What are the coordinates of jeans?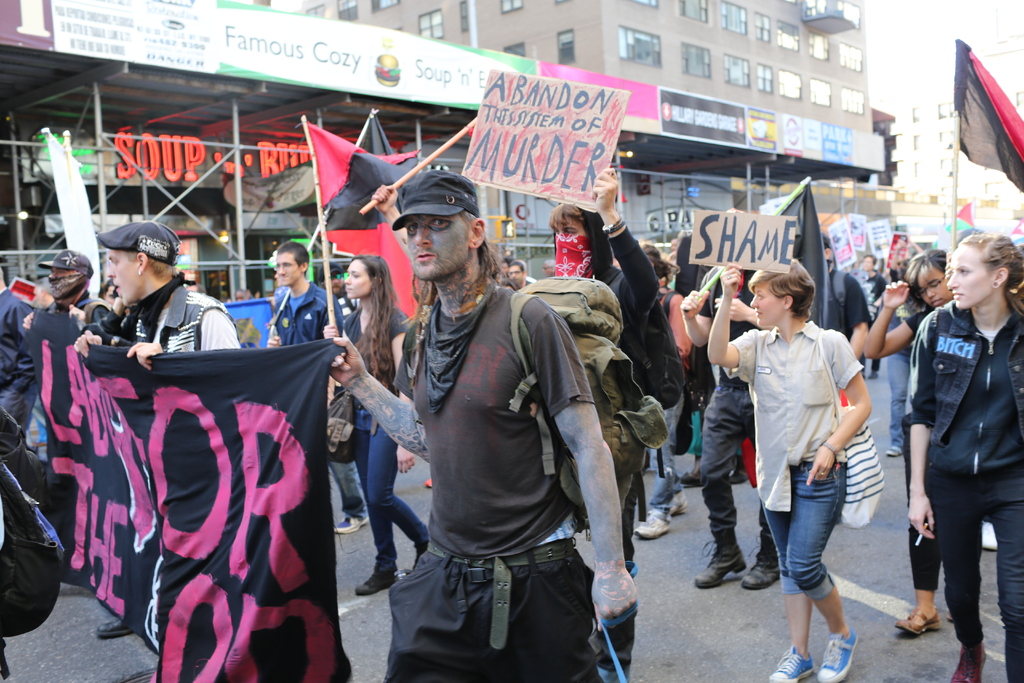
locate(759, 459, 844, 604).
